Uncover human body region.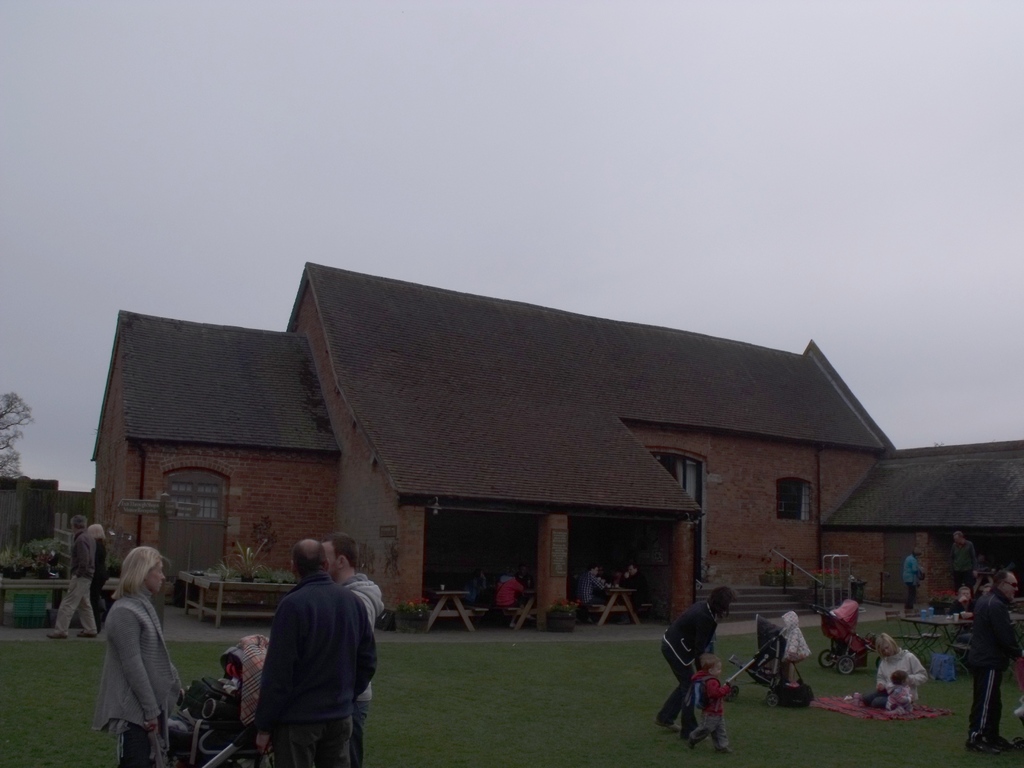
Uncovered: [x1=943, y1=527, x2=983, y2=591].
